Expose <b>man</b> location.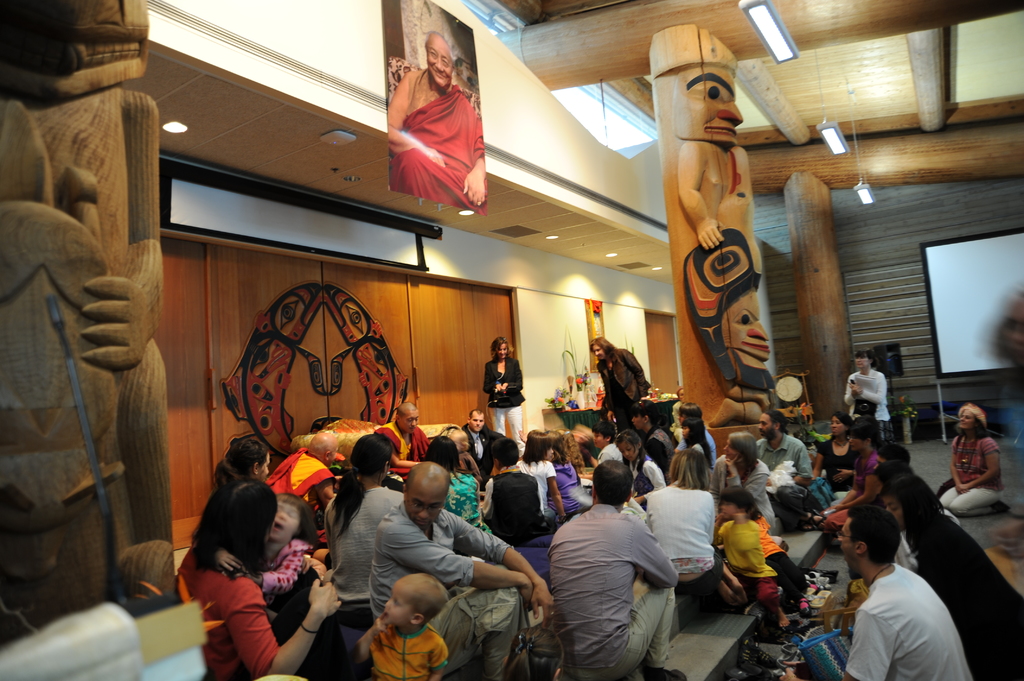
Exposed at pyautogui.locateOnScreen(780, 502, 976, 680).
